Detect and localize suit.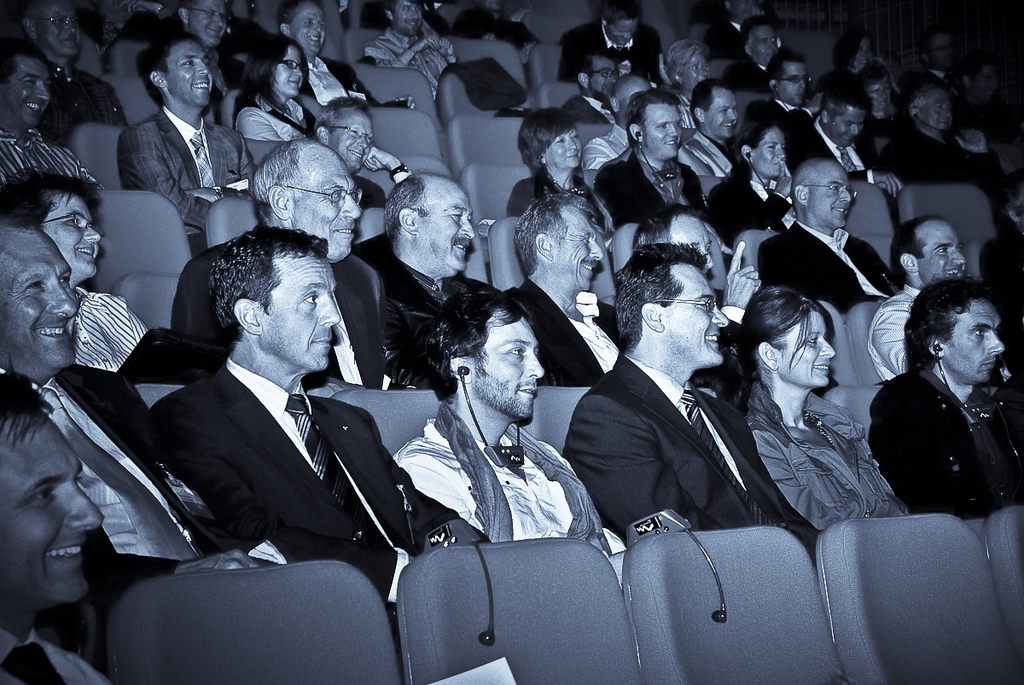
Localized at locate(562, 352, 822, 564).
